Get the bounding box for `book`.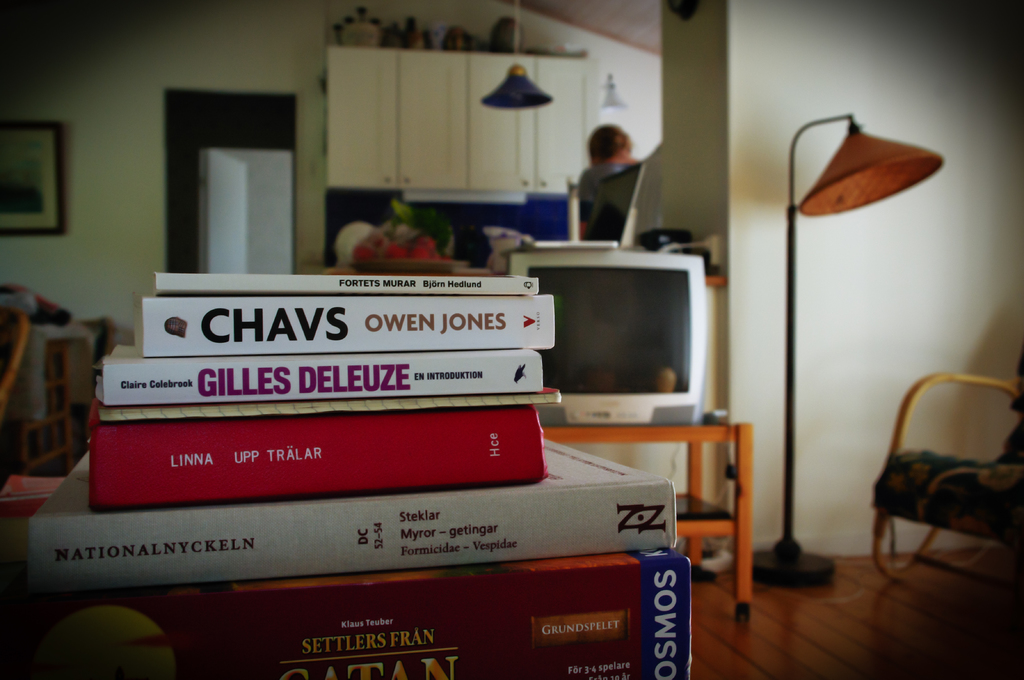
pyautogui.locateOnScreen(89, 381, 561, 423).
